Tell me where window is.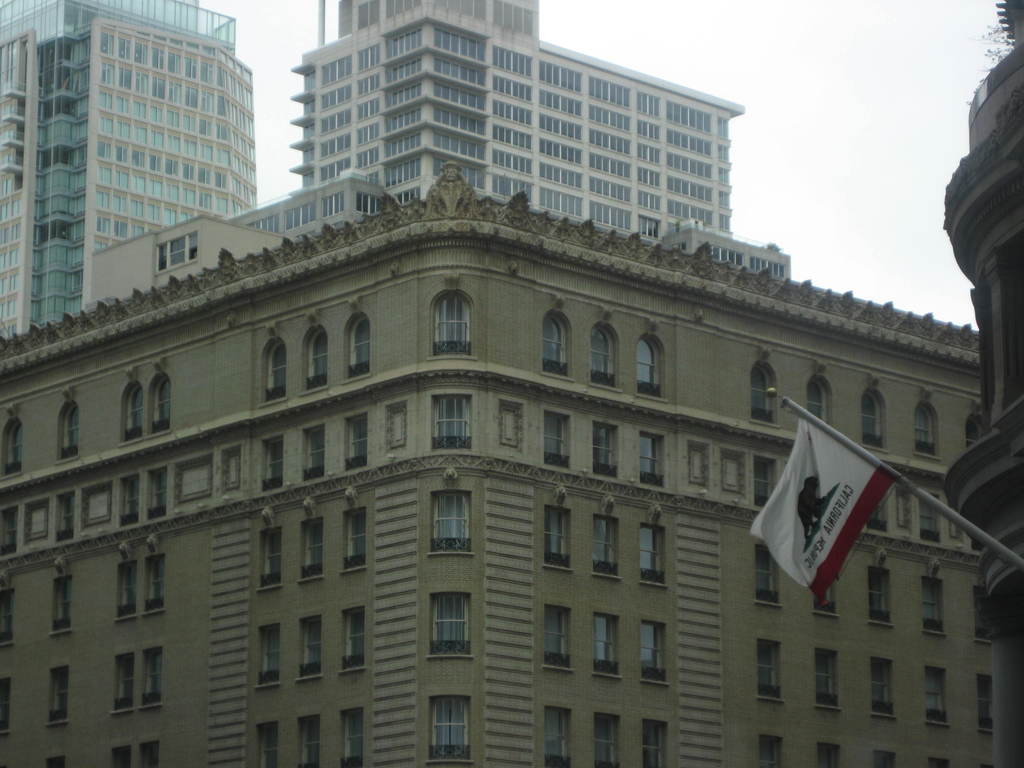
window is at (x1=591, y1=609, x2=620, y2=677).
